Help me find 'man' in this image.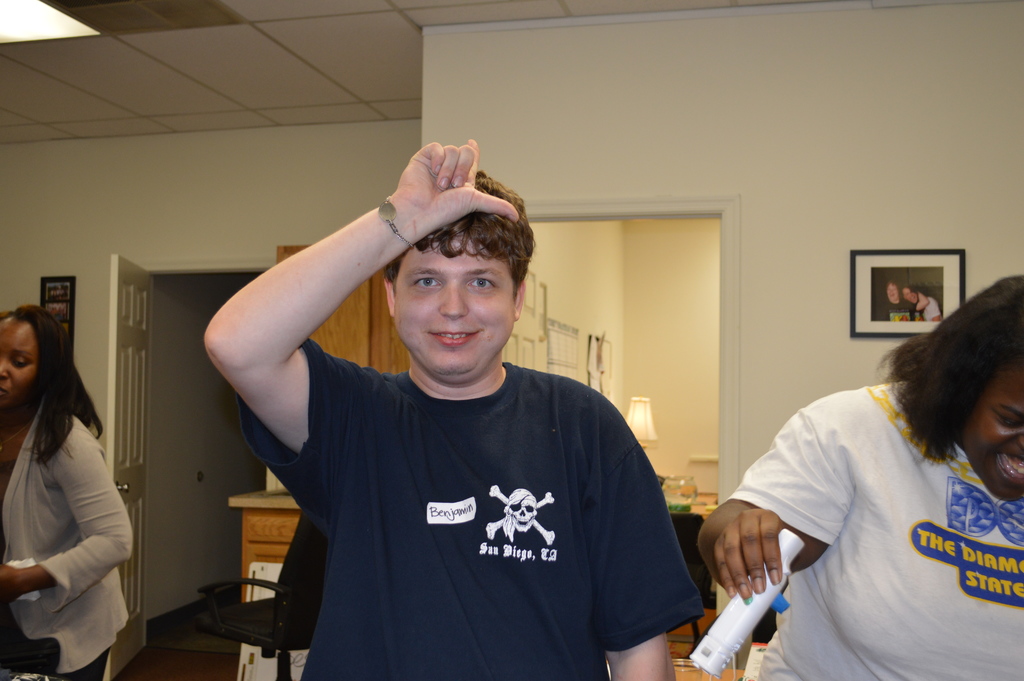
Found it: Rect(204, 135, 717, 677).
